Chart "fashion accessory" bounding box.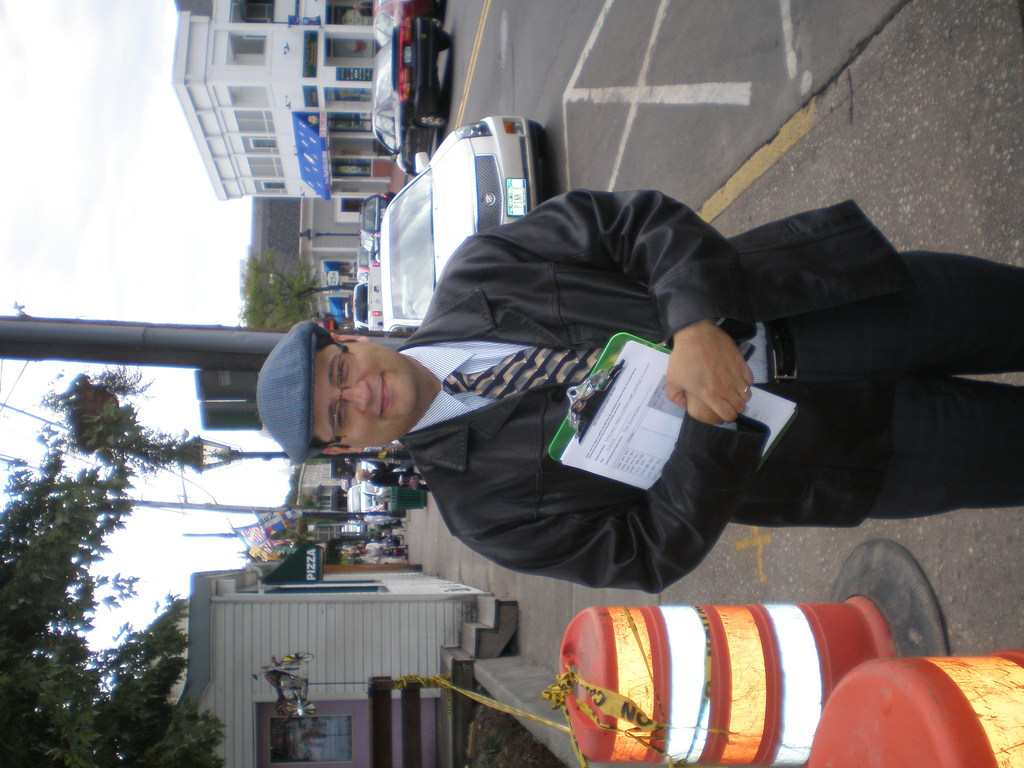
Charted: l=768, t=323, r=800, b=380.
